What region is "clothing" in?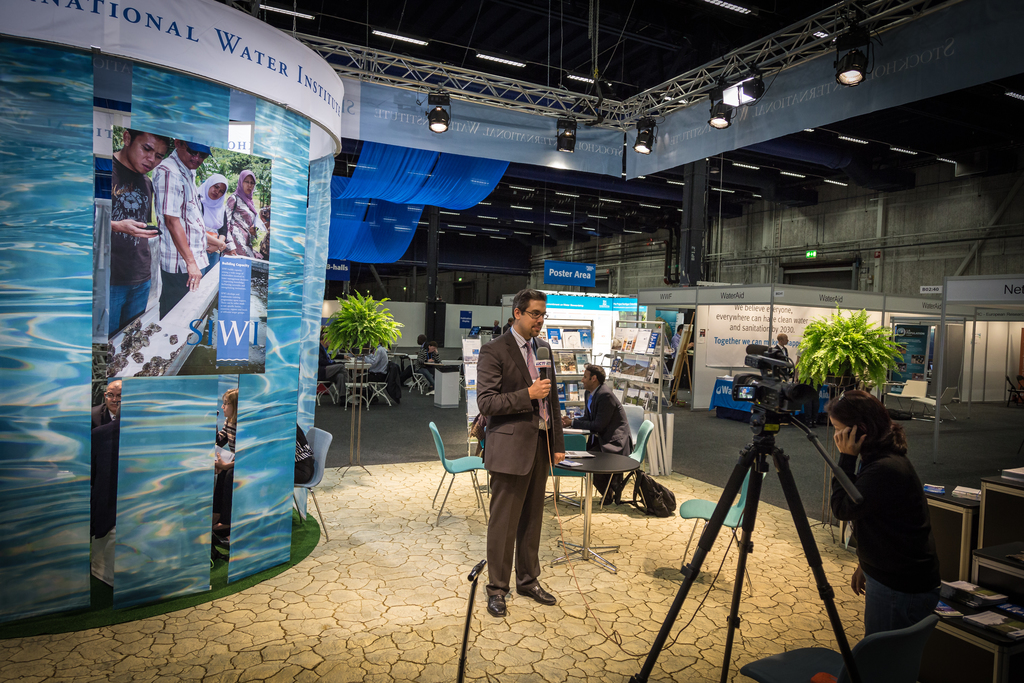
region(216, 416, 240, 525).
